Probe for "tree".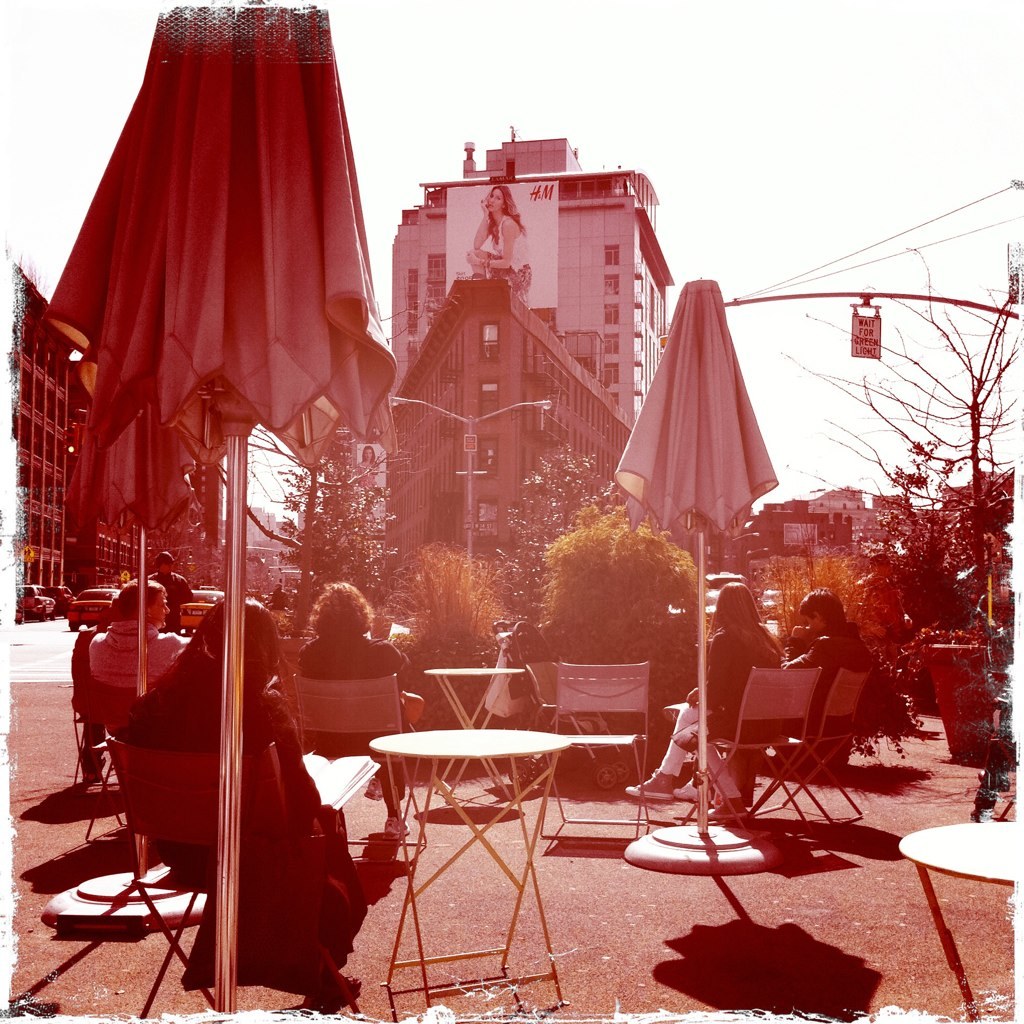
Probe result: {"x1": 859, "y1": 430, "x2": 1023, "y2": 657}.
